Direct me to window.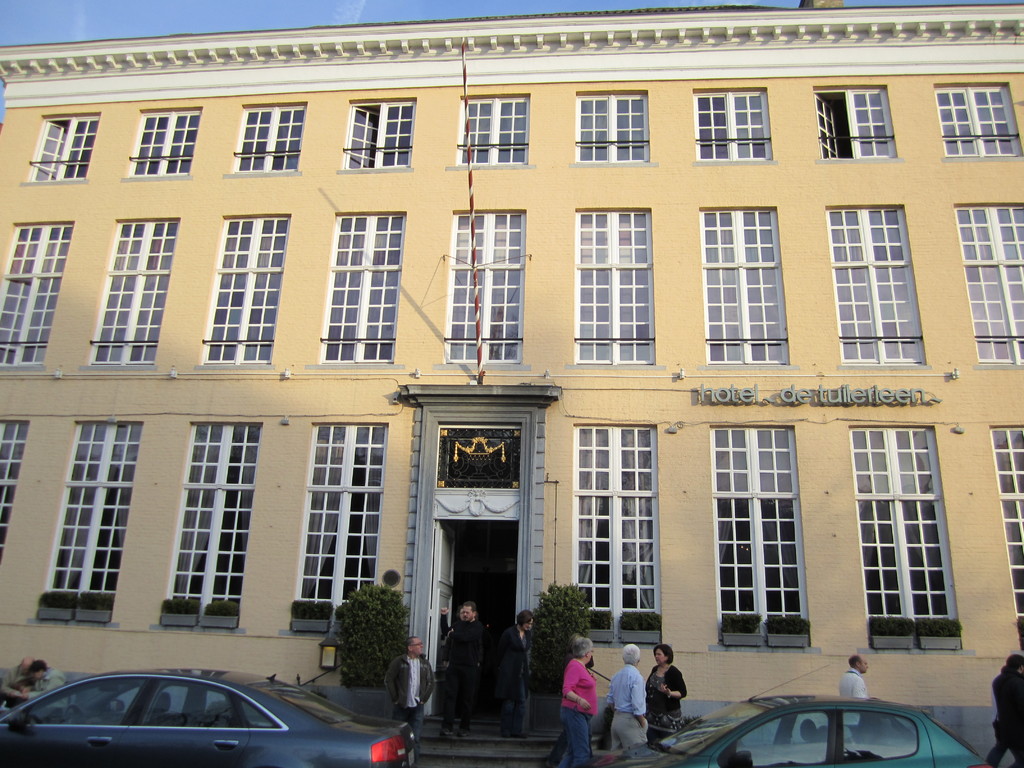
Direction: 571,420,660,631.
